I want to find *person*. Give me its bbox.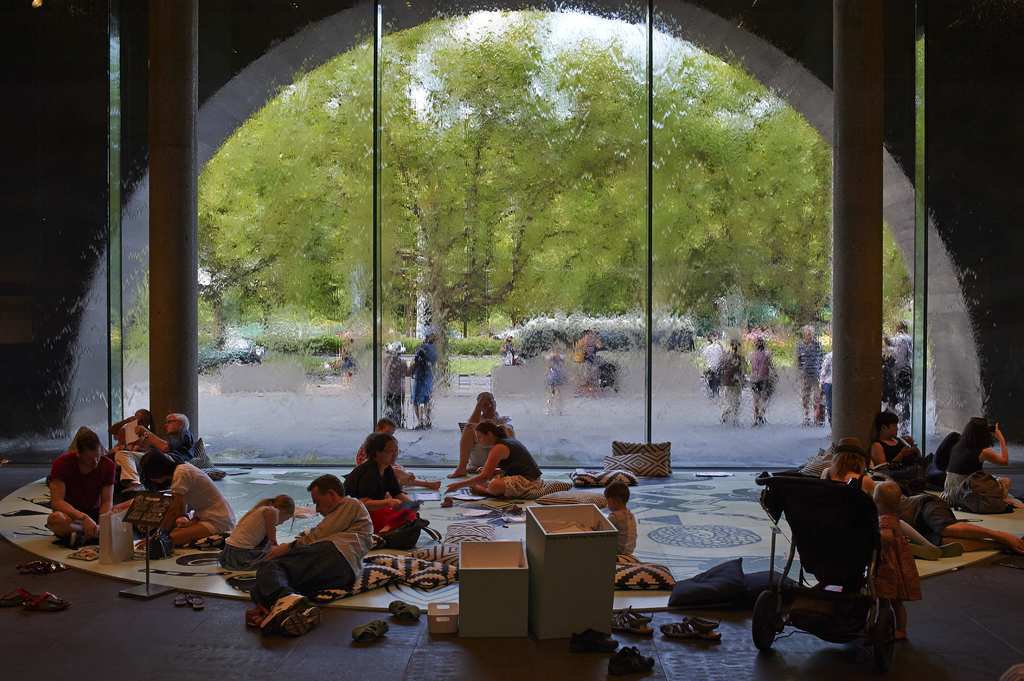
pyautogui.locateOnScreen(941, 417, 1012, 509).
